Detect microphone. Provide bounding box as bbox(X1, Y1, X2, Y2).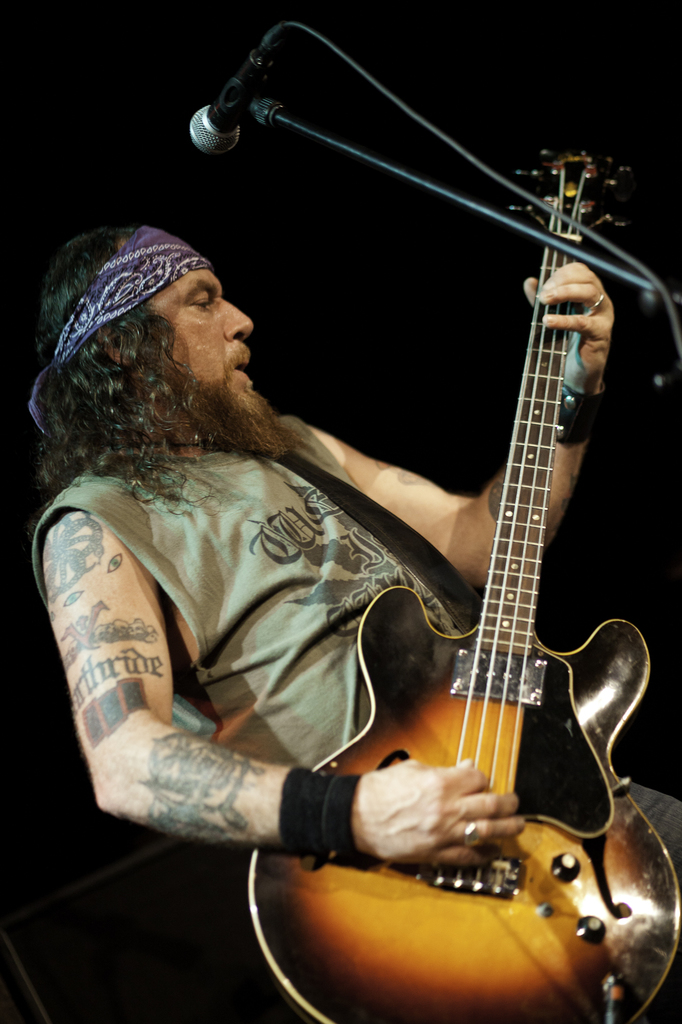
bbox(183, 29, 276, 154).
